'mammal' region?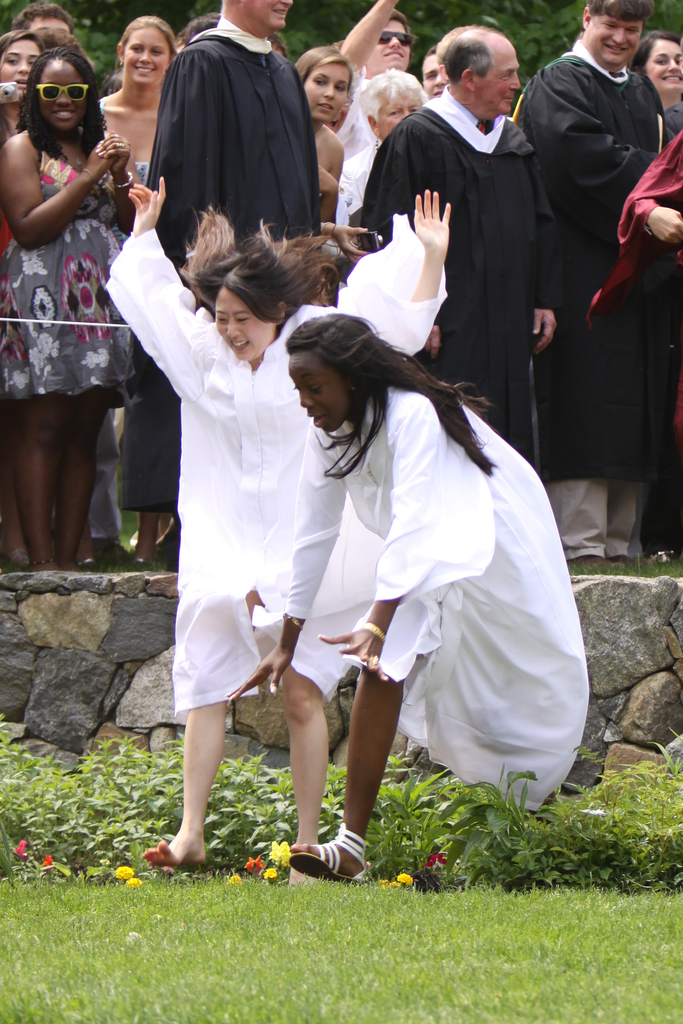
<box>518,0,668,564</box>
